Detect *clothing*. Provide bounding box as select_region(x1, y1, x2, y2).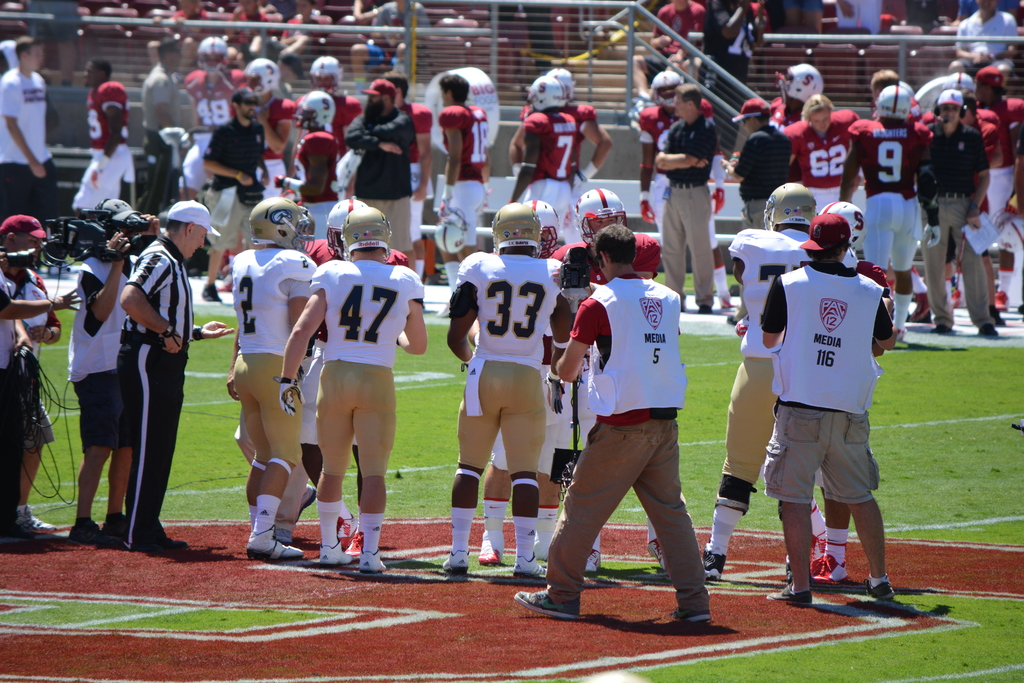
select_region(0, 72, 38, 211).
